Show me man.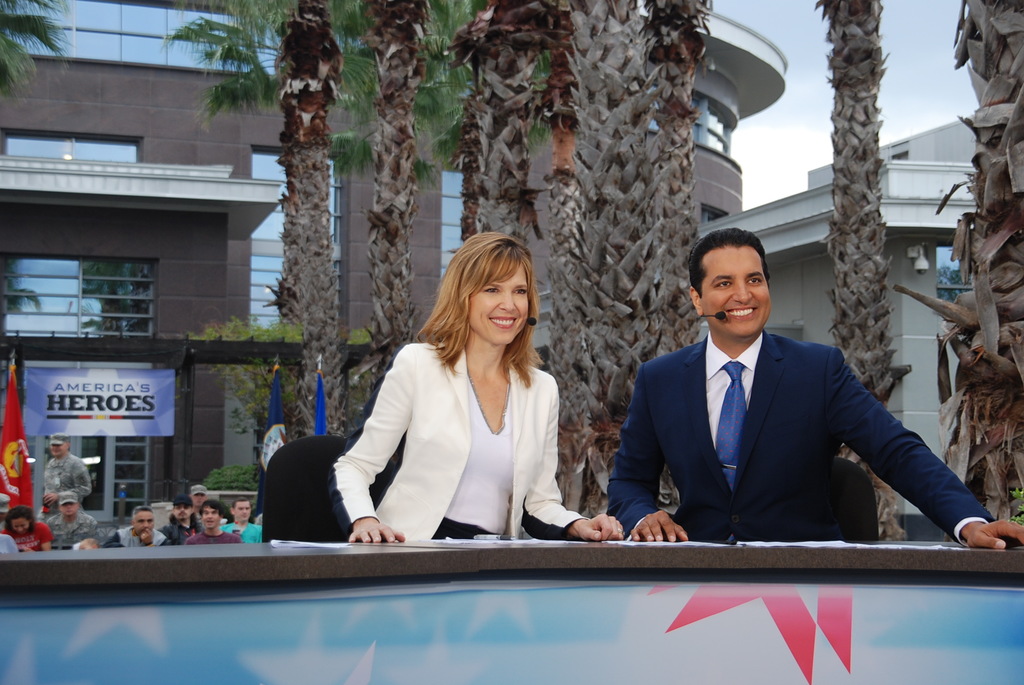
man is here: bbox=[187, 498, 243, 544].
